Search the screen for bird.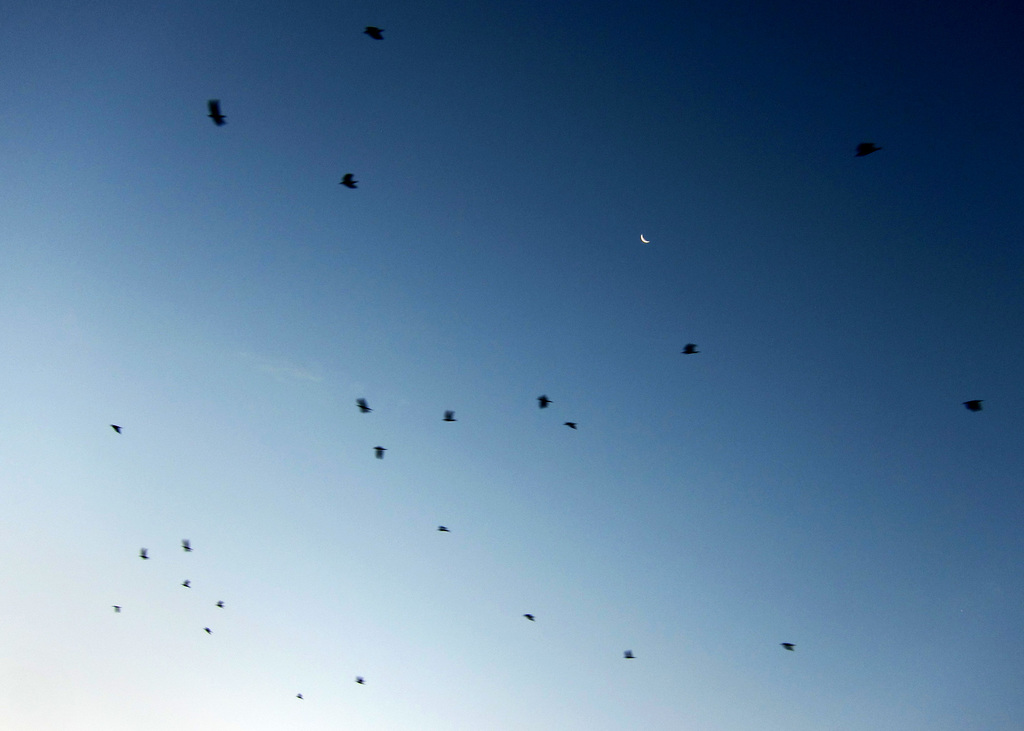
Found at 140,547,147,563.
